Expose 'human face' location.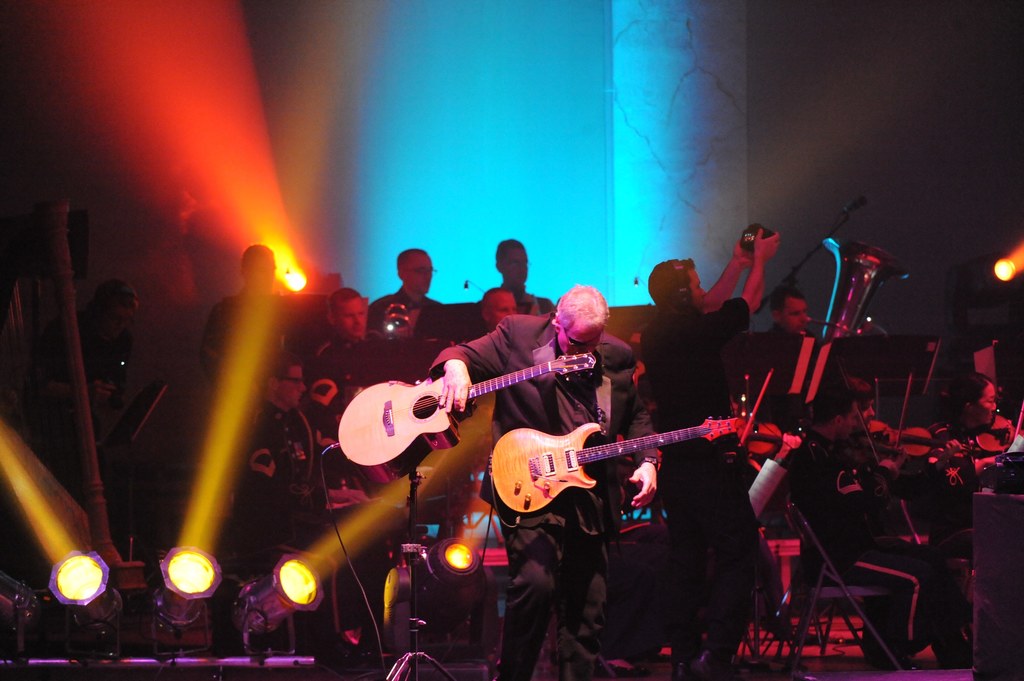
Exposed at (left=279, top=367, right=304, bottom=406).
